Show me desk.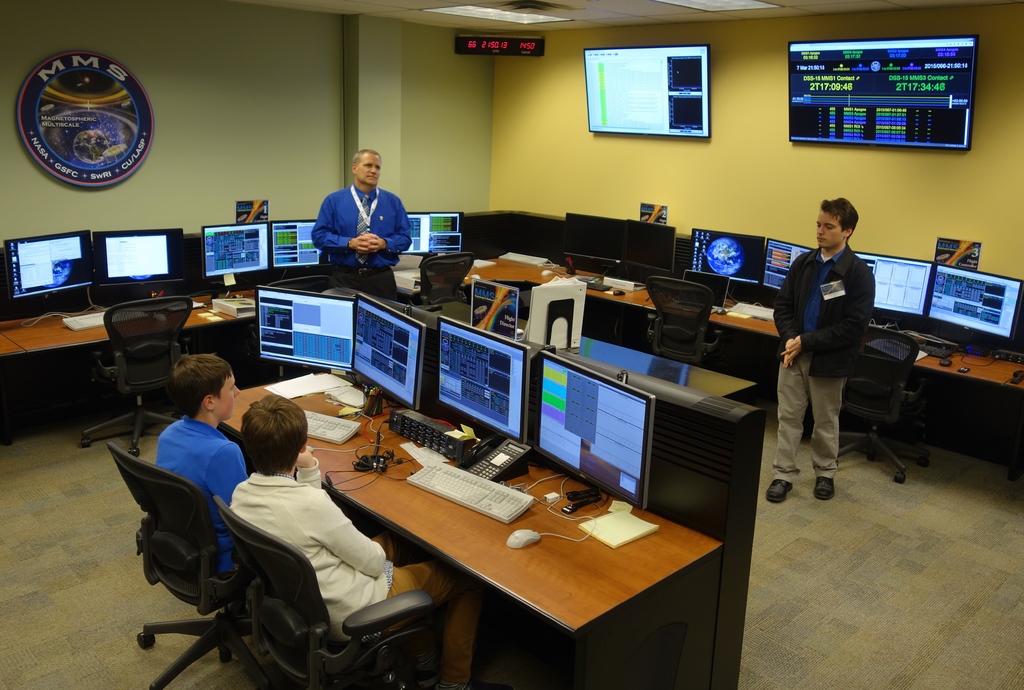
desk is here: region(178, 355, 794, 679).
